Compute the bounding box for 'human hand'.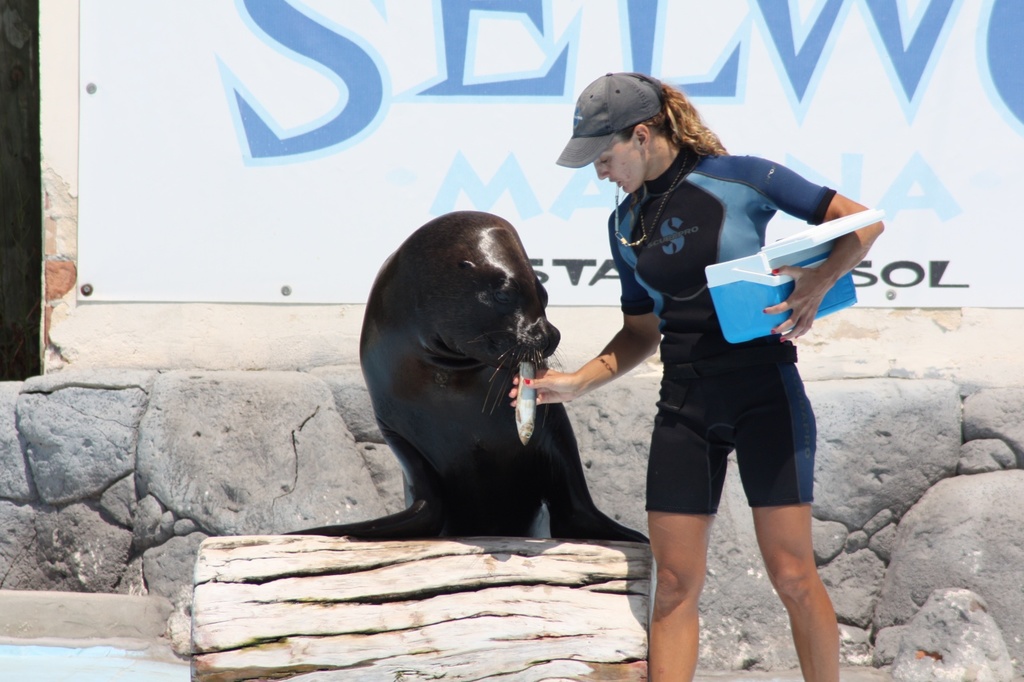
box=[510, 368, 579, 409].
